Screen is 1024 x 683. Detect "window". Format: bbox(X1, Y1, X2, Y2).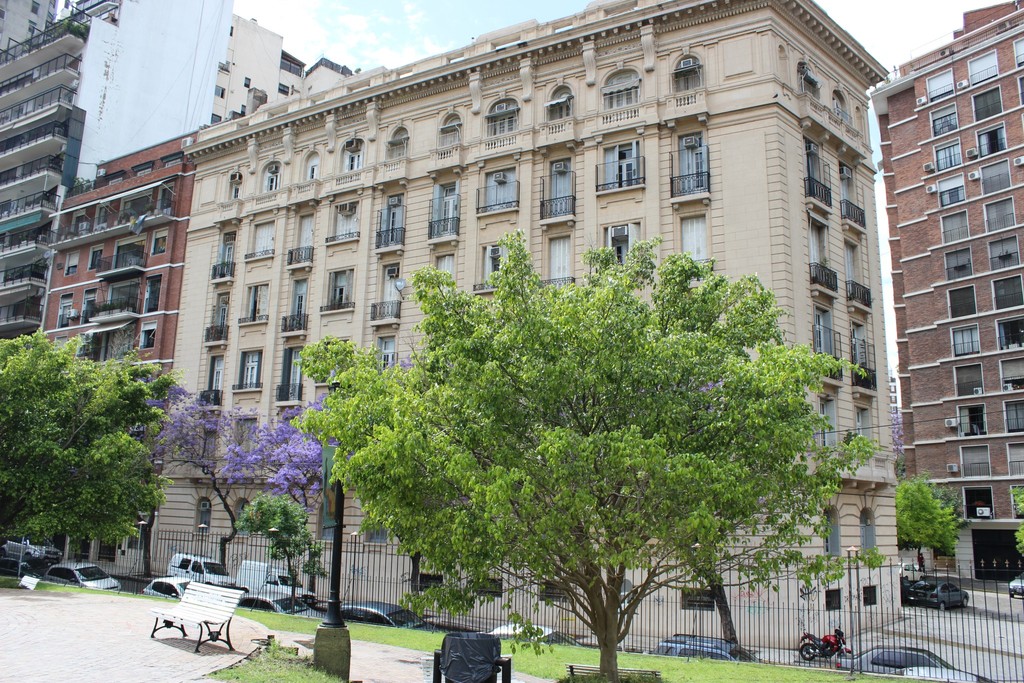
bbox(278, 81, 292, 97).
